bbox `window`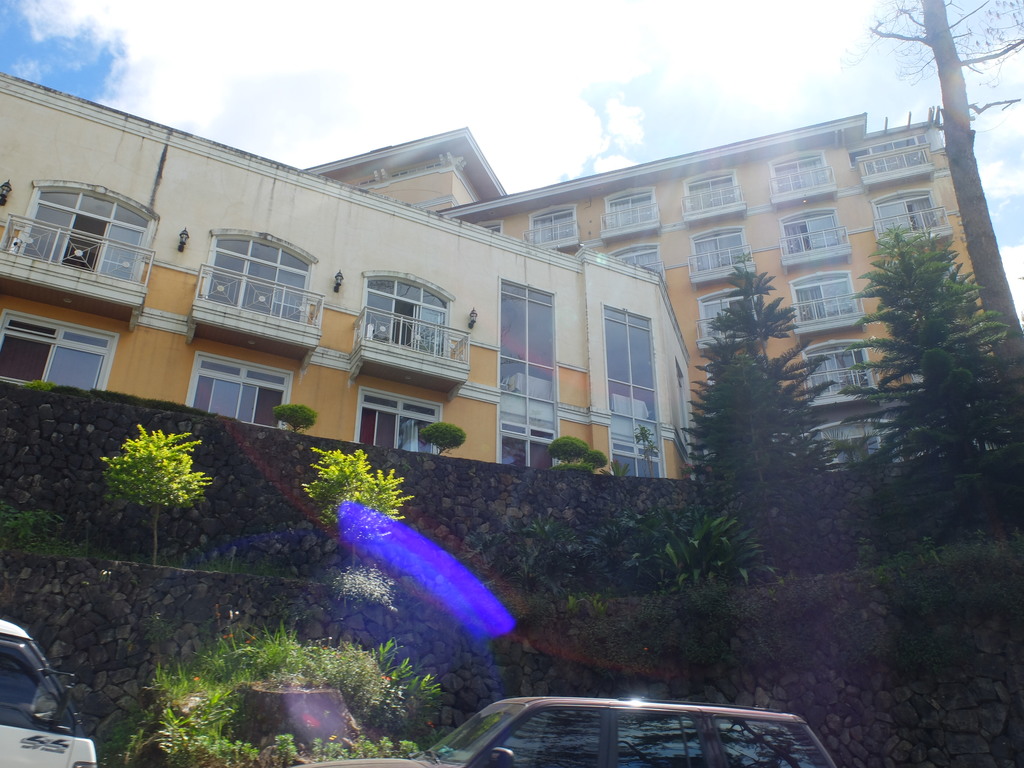
{"left": 768, "top": 144, "right": 831, "bottom": 193}
